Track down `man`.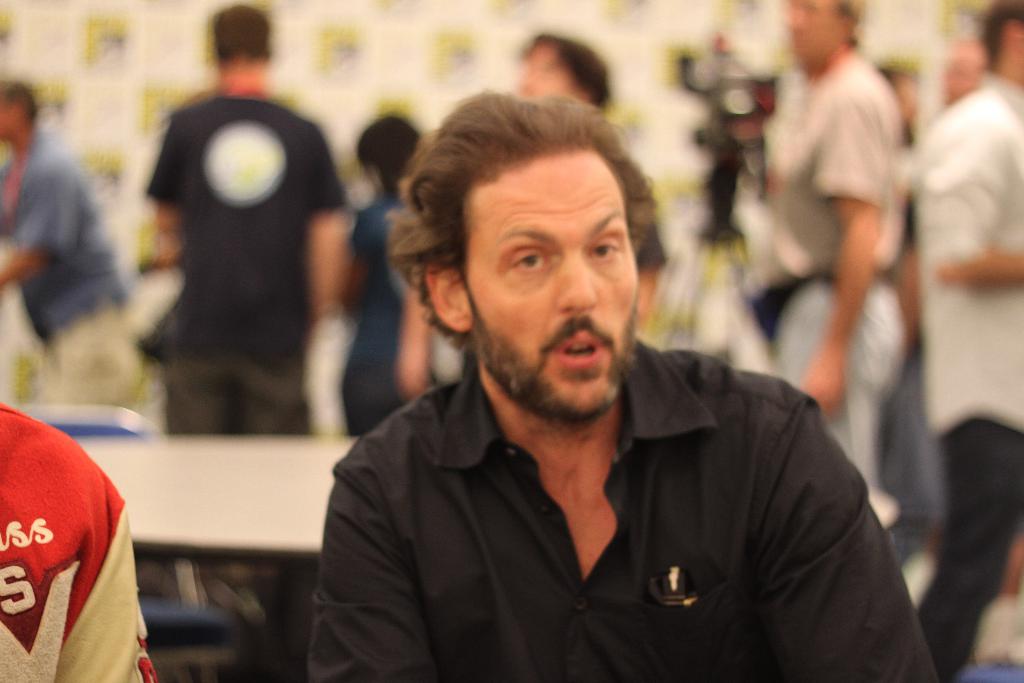
Tracked to {"left": 0, "top": 403, "right": 161, "bottom": 682}.
